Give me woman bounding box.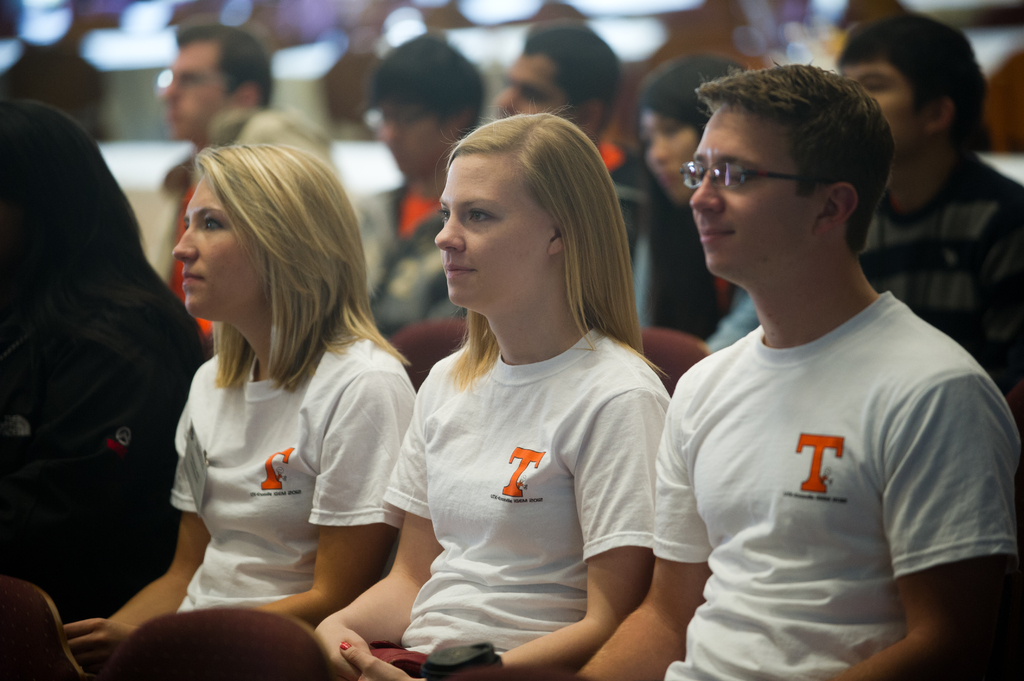
{"left": 383, "top": 109, "right": 677, "bottom": 678}.
